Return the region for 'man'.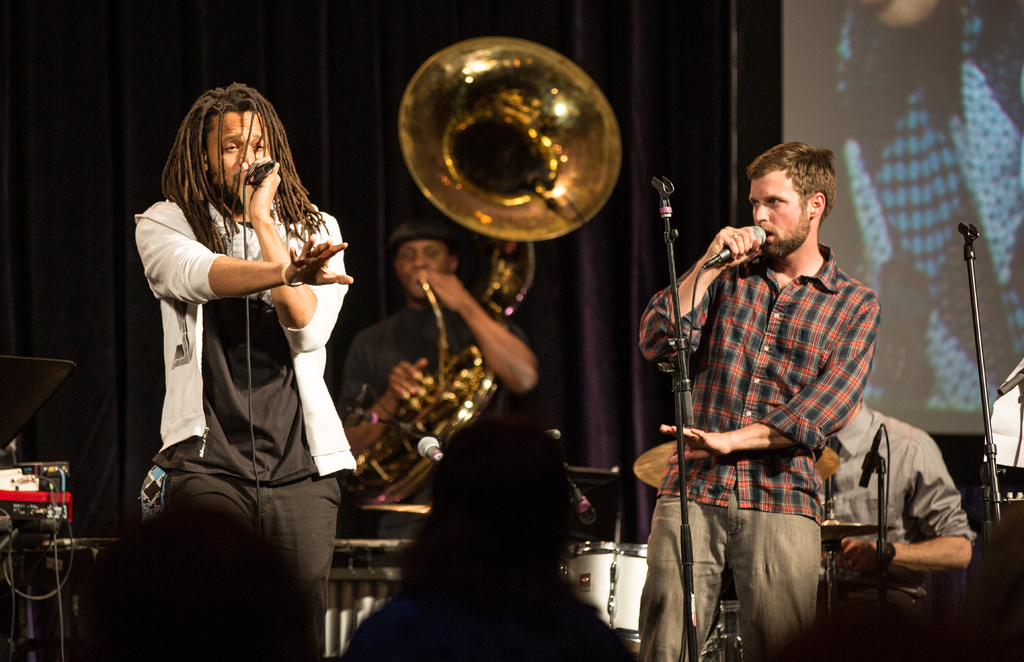
<box>636,145,879,661</box>.
